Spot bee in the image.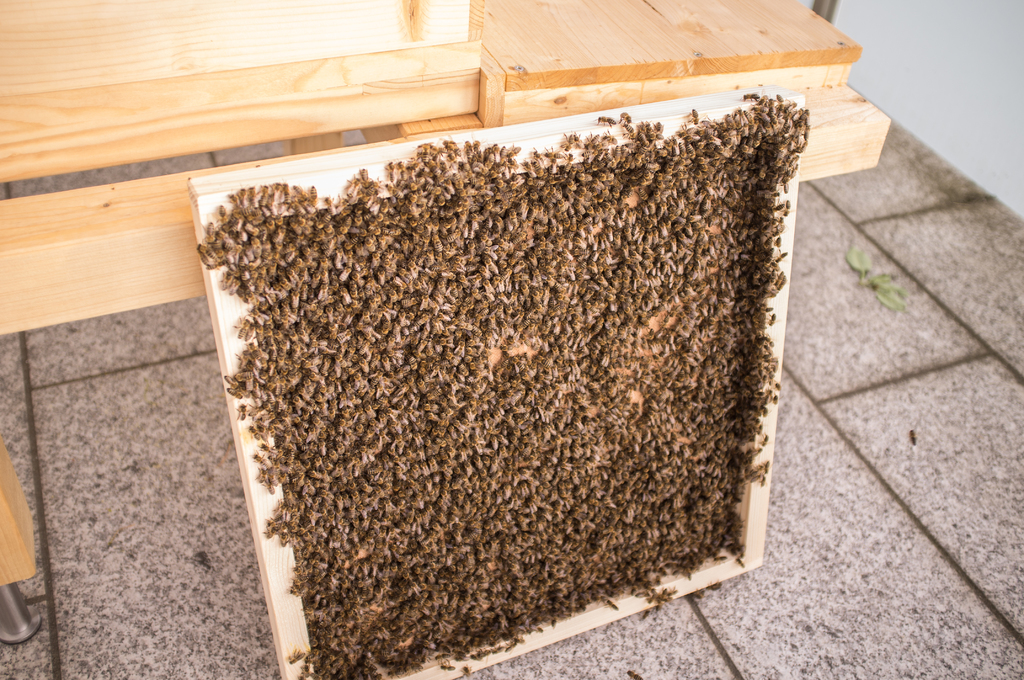
bee found at (230,278,239,296).
